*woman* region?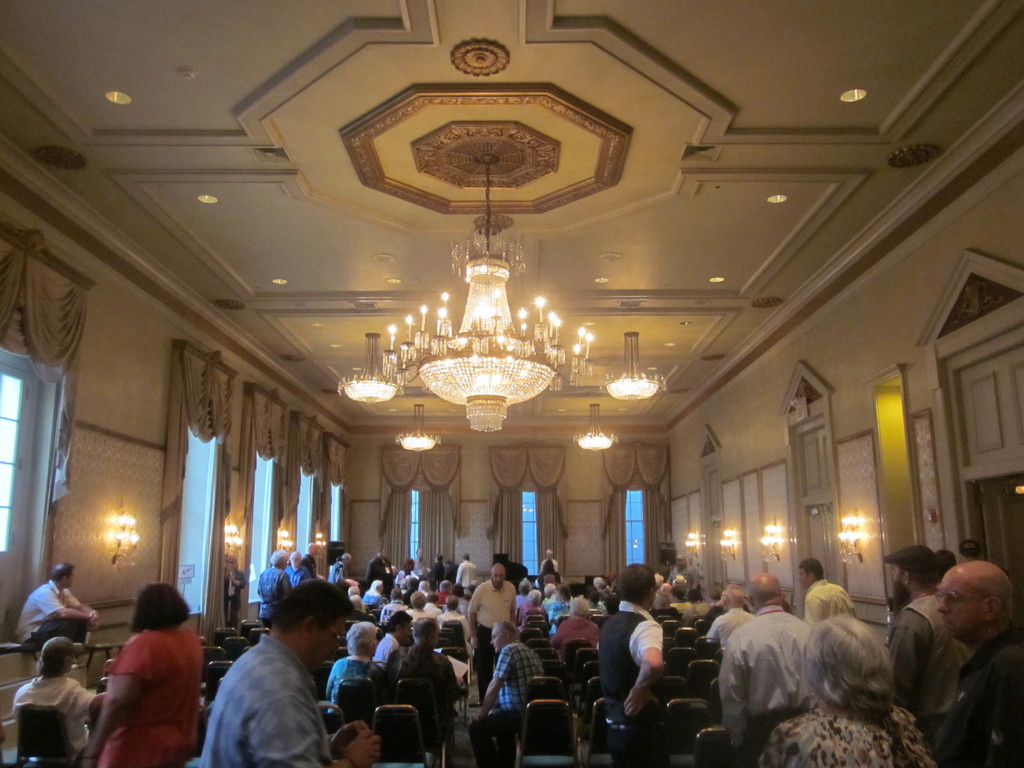
{"left": 84, "top": 582, "right": 198, "bottom": 765}
